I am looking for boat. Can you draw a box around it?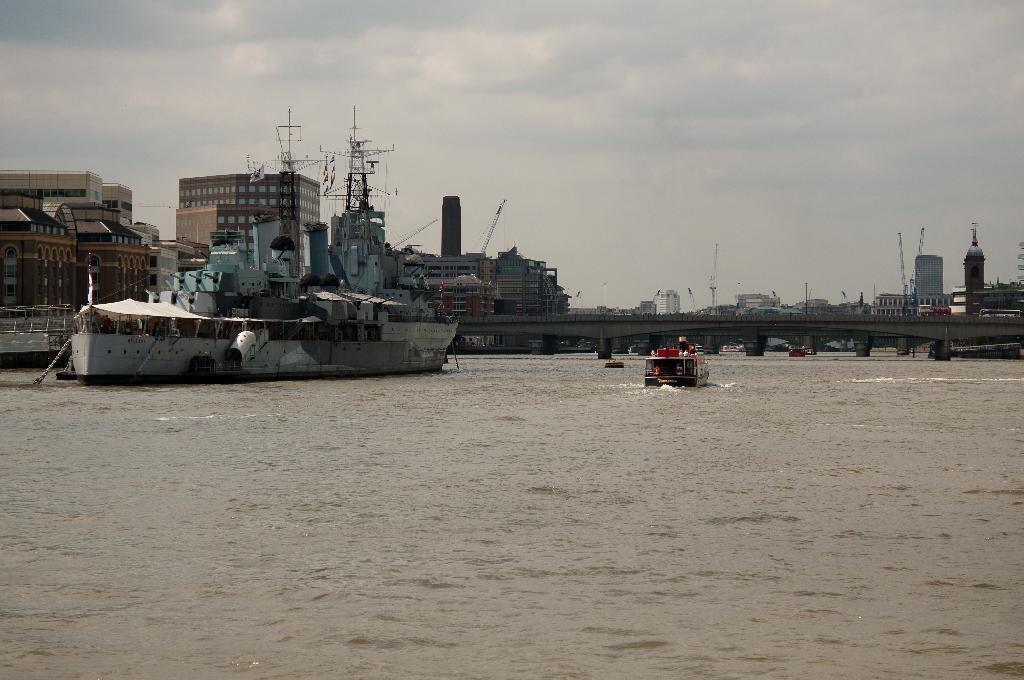
Sure, the bounding box is box=[605, 355, 626, 367].
